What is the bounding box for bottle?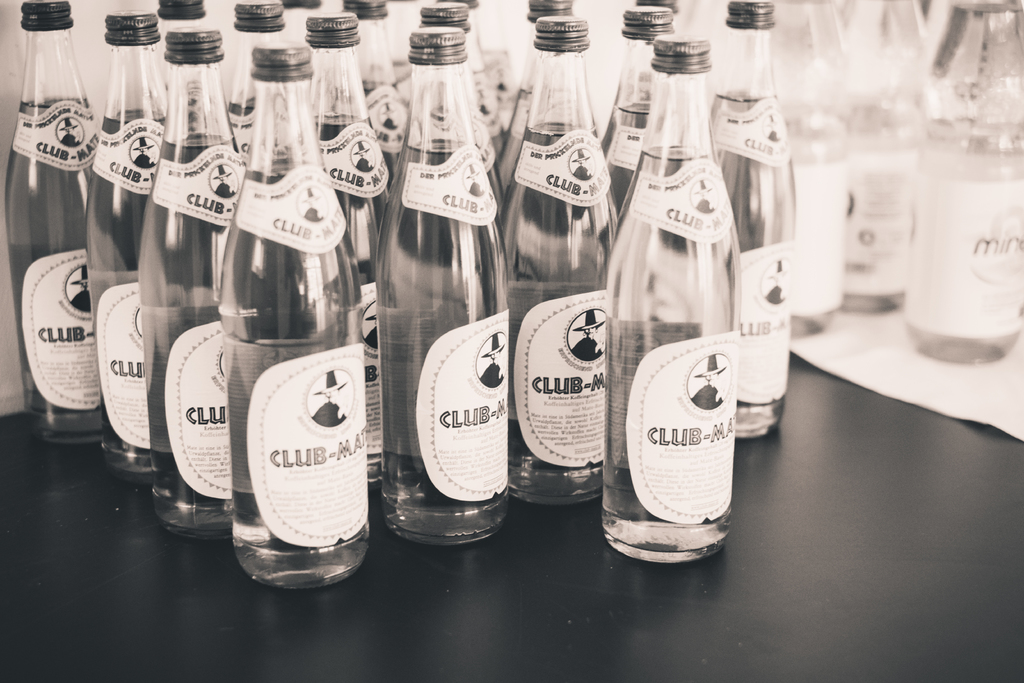
x1=364, y1=0, x2=407, y2=192.
